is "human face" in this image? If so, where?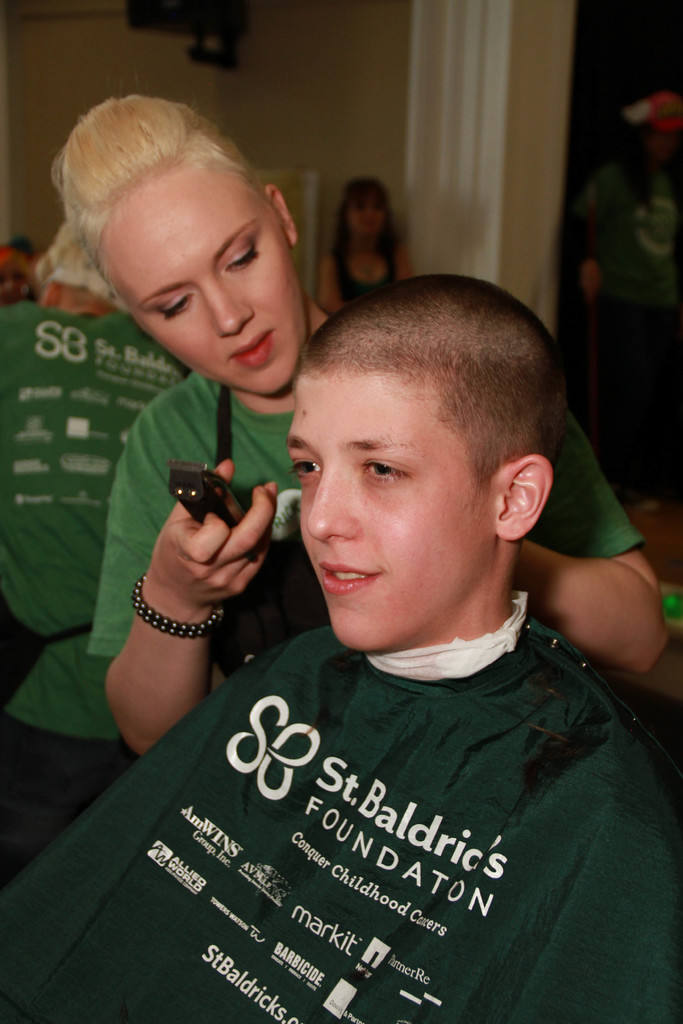
Yes, at 356,197,385,241.
